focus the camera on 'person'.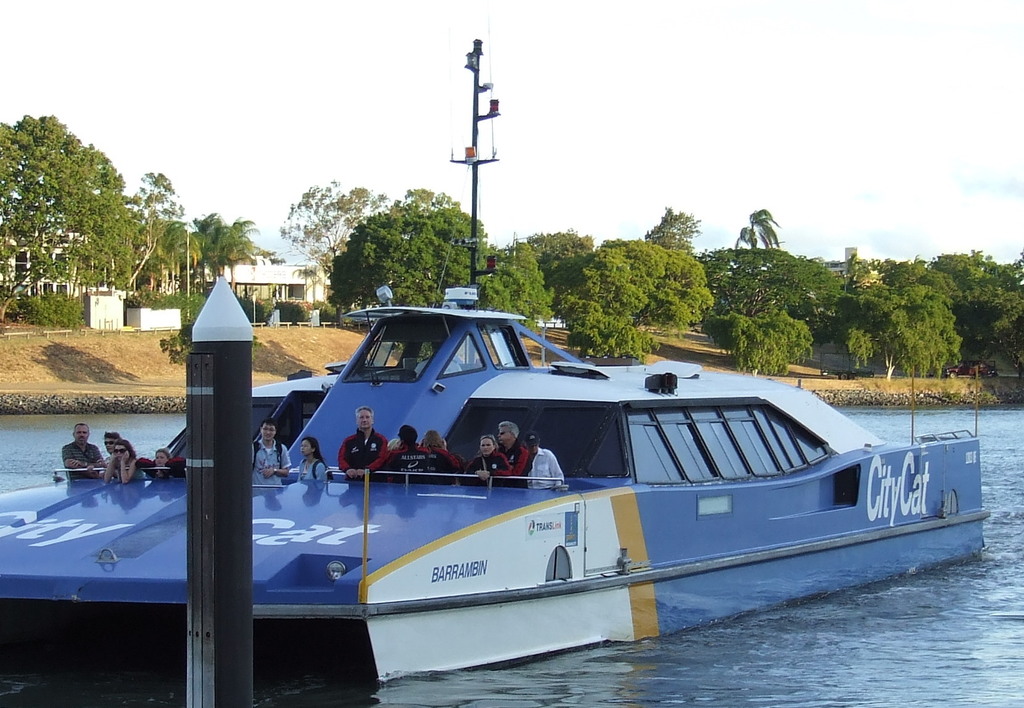
Focus region: bbox(99, 438, 145, 481).
